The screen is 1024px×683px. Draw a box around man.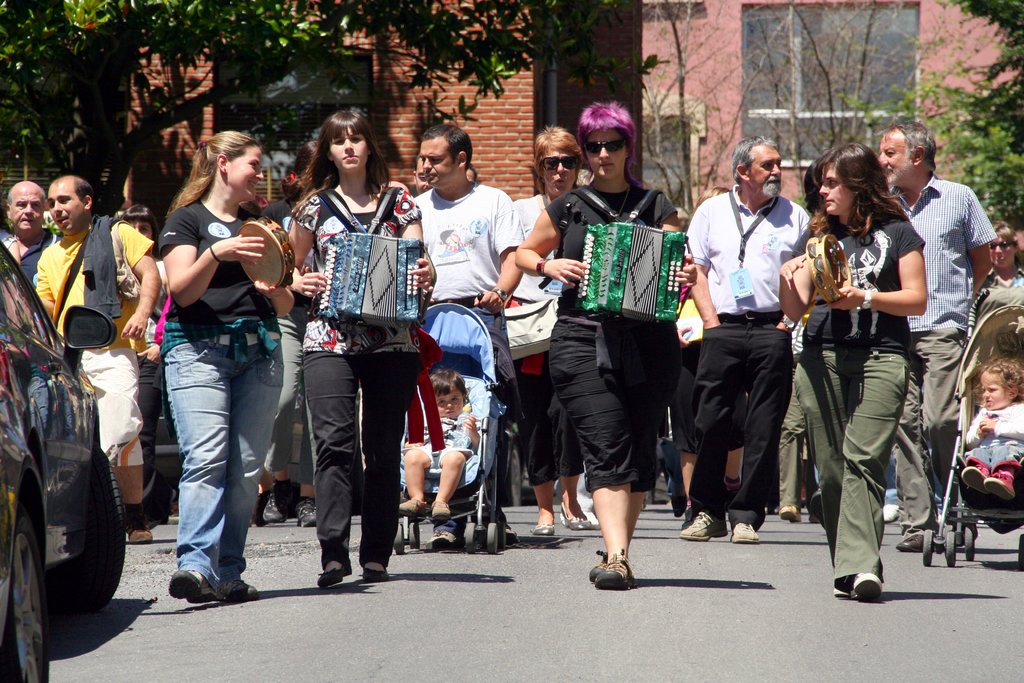
x1=410 y1=122 x2=522 y2=551.
